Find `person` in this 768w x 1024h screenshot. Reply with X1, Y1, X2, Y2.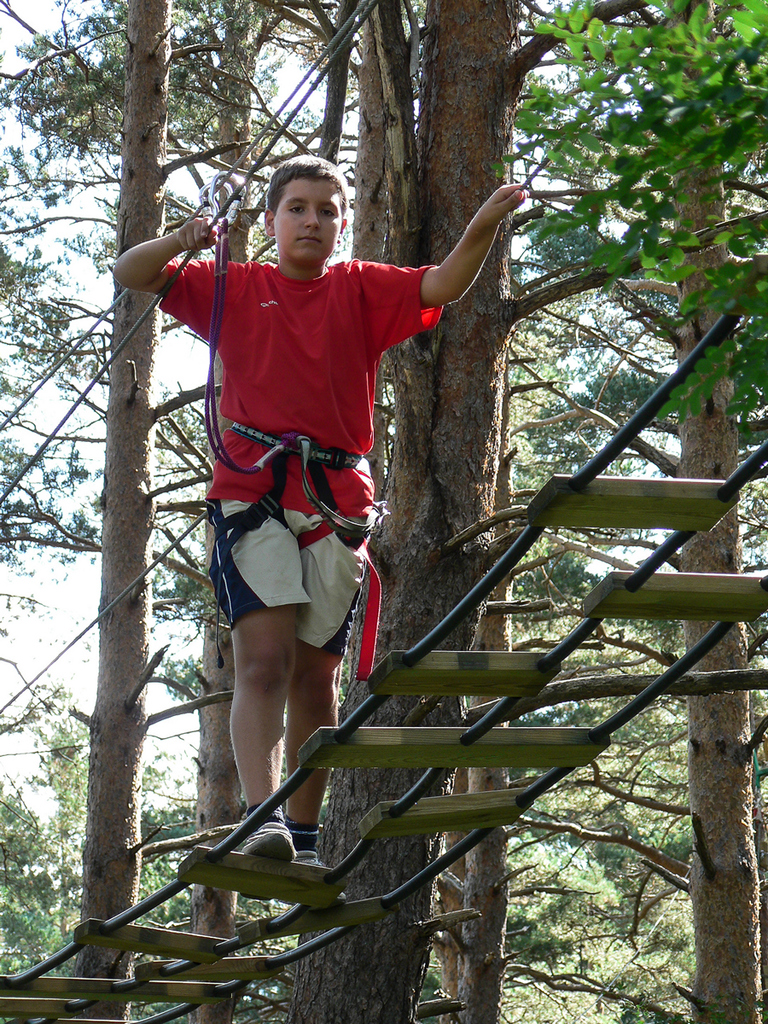
117, 150, 527, 868.
